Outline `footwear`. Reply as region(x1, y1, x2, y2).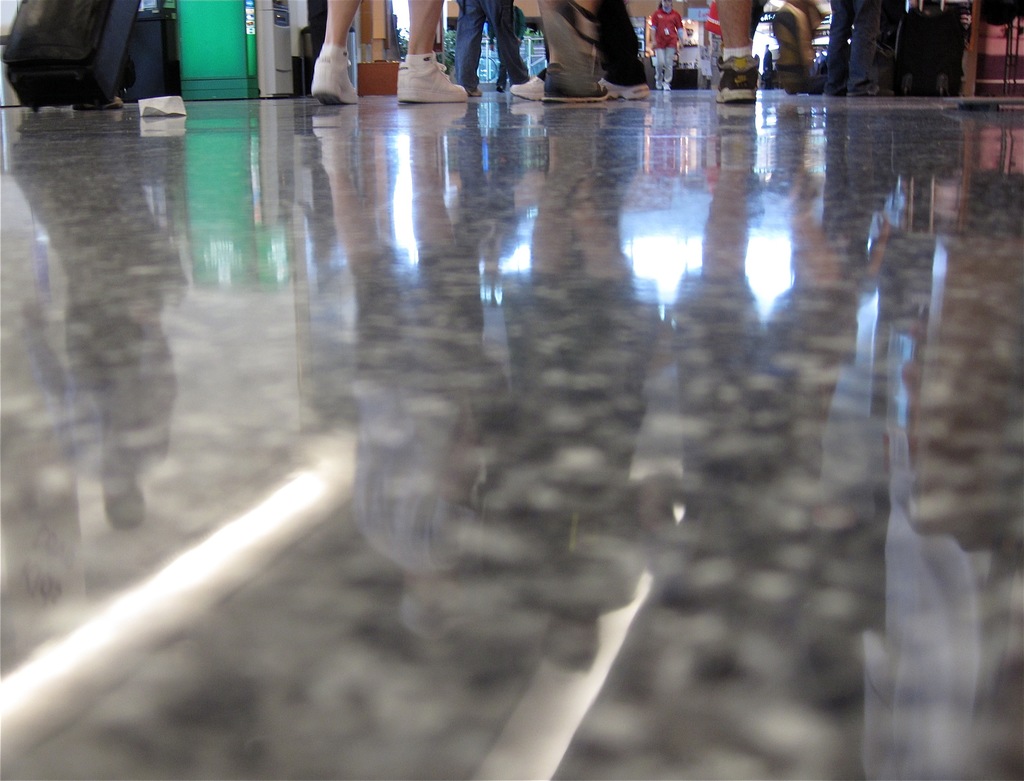
region(771, 0, 826, 95).
